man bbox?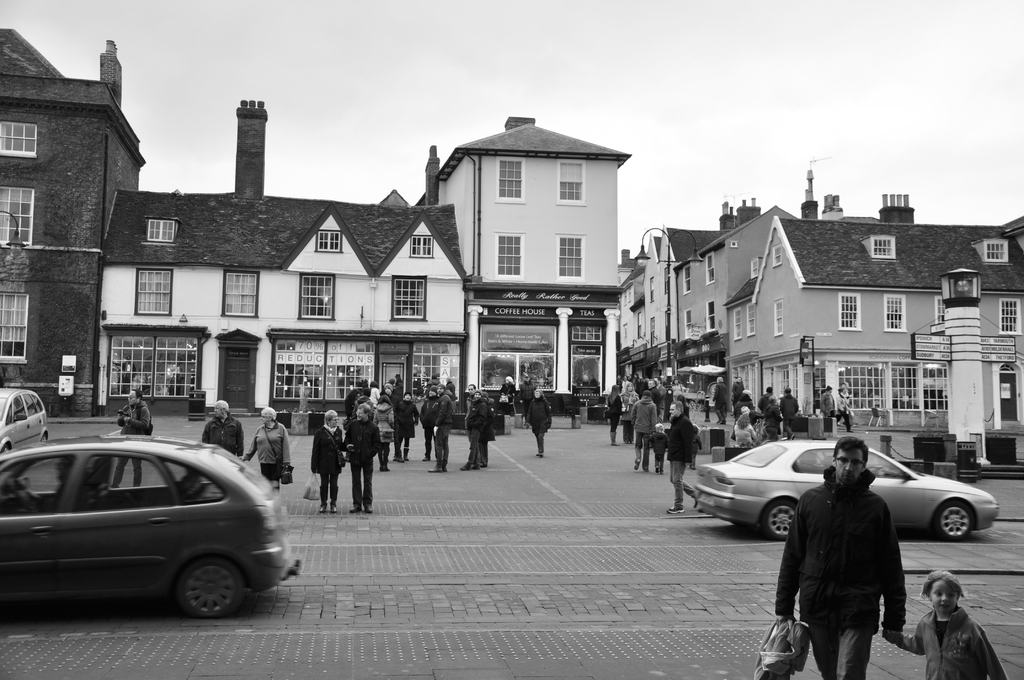
locate(607, 378, 636, 444)
